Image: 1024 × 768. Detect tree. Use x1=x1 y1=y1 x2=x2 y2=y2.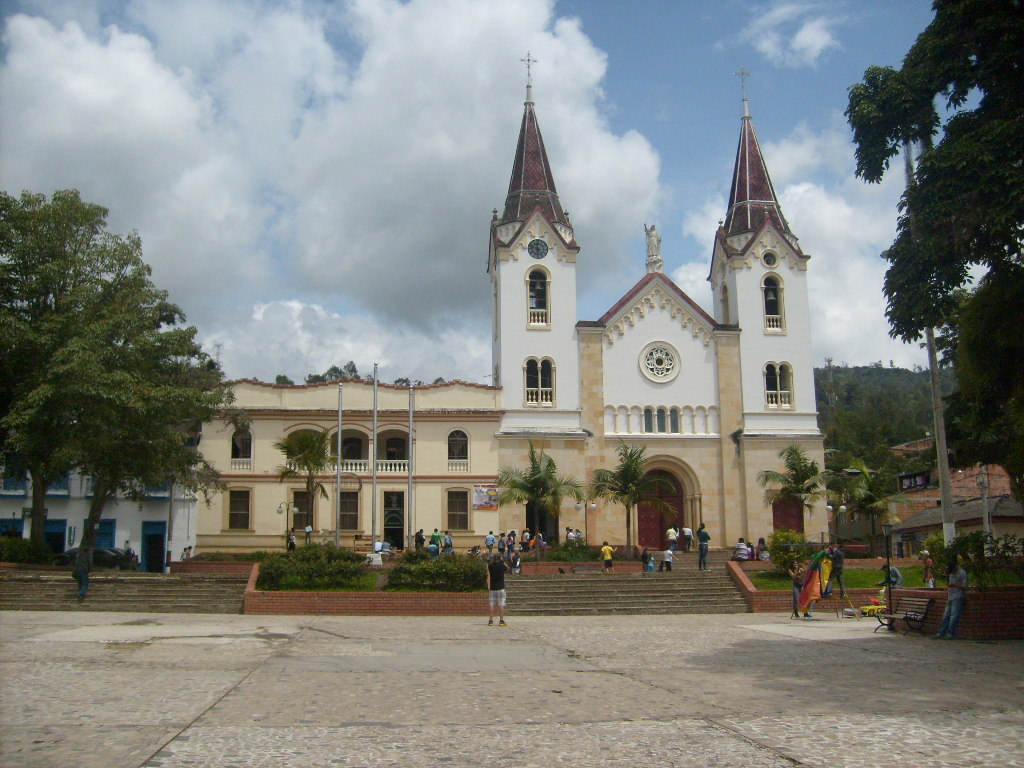
x1=751 y1=446 x2=836 y2=558.
